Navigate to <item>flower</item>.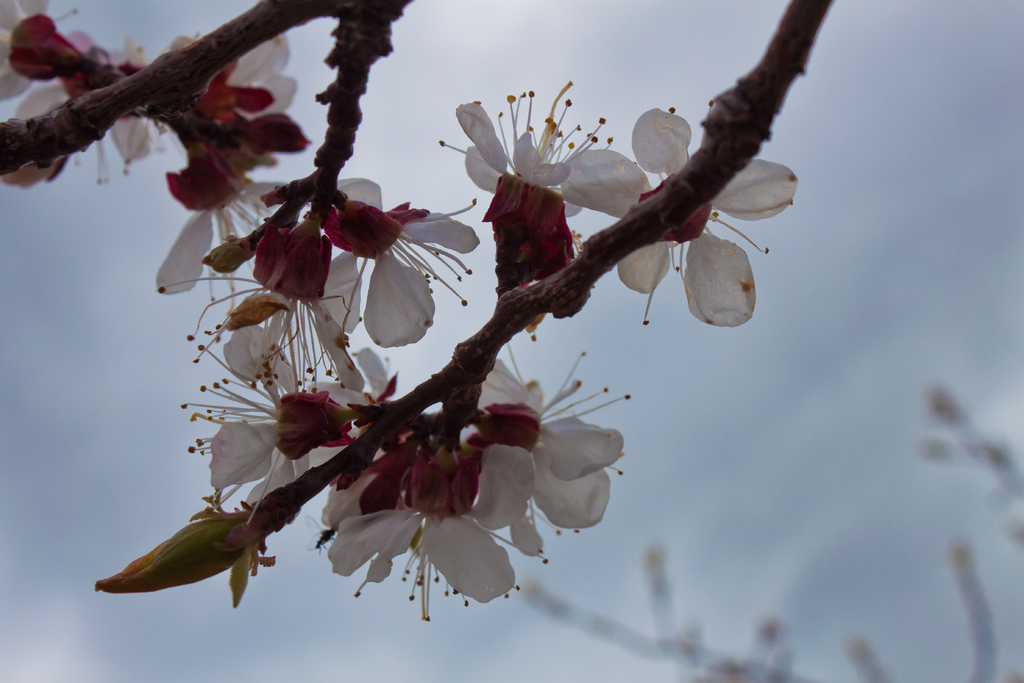
Navigation target: x1=298, y1=178, x2=481, y2=352.
